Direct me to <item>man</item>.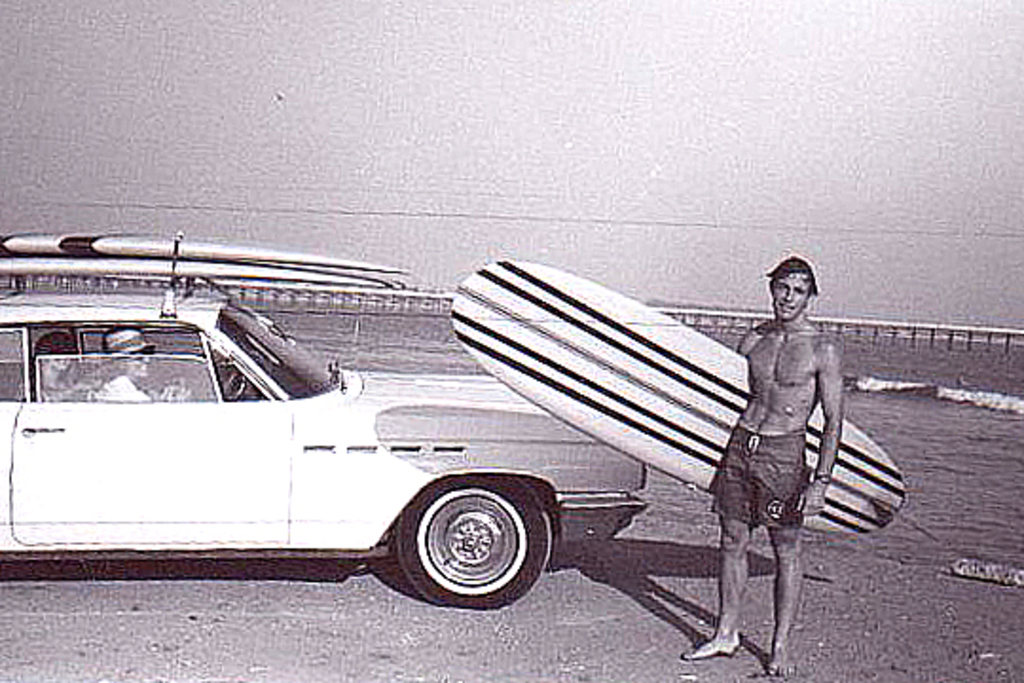
Direction: [685, 256, 844, 674].
